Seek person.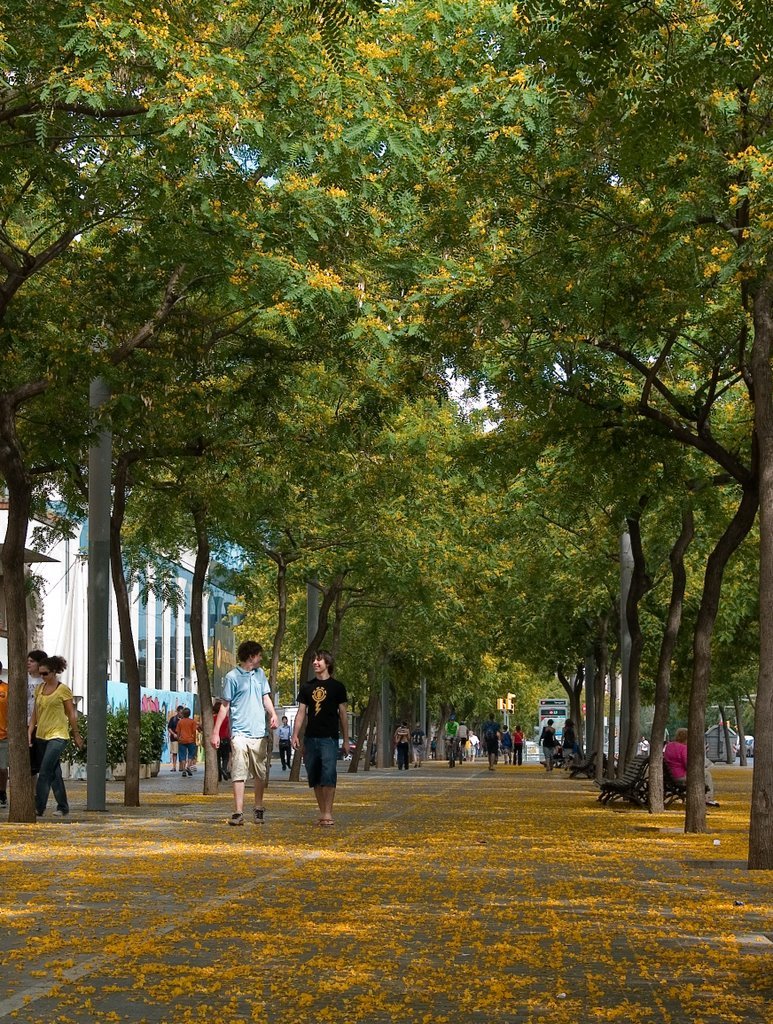
(26, 650, 44, 702).
